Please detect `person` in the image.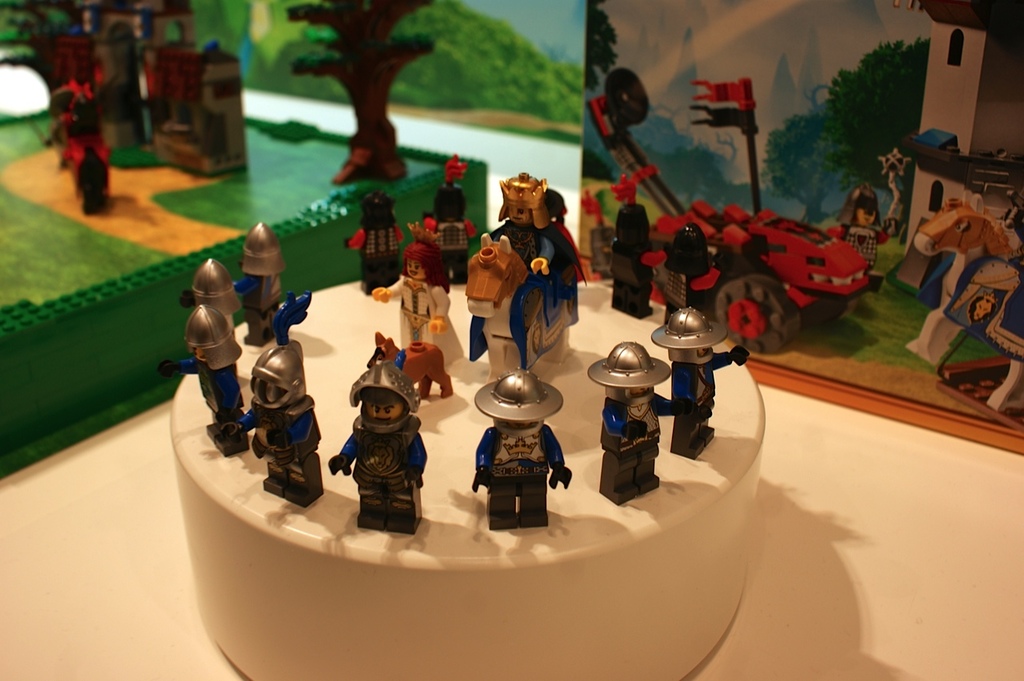
rect(234, 220, 279, 343).
